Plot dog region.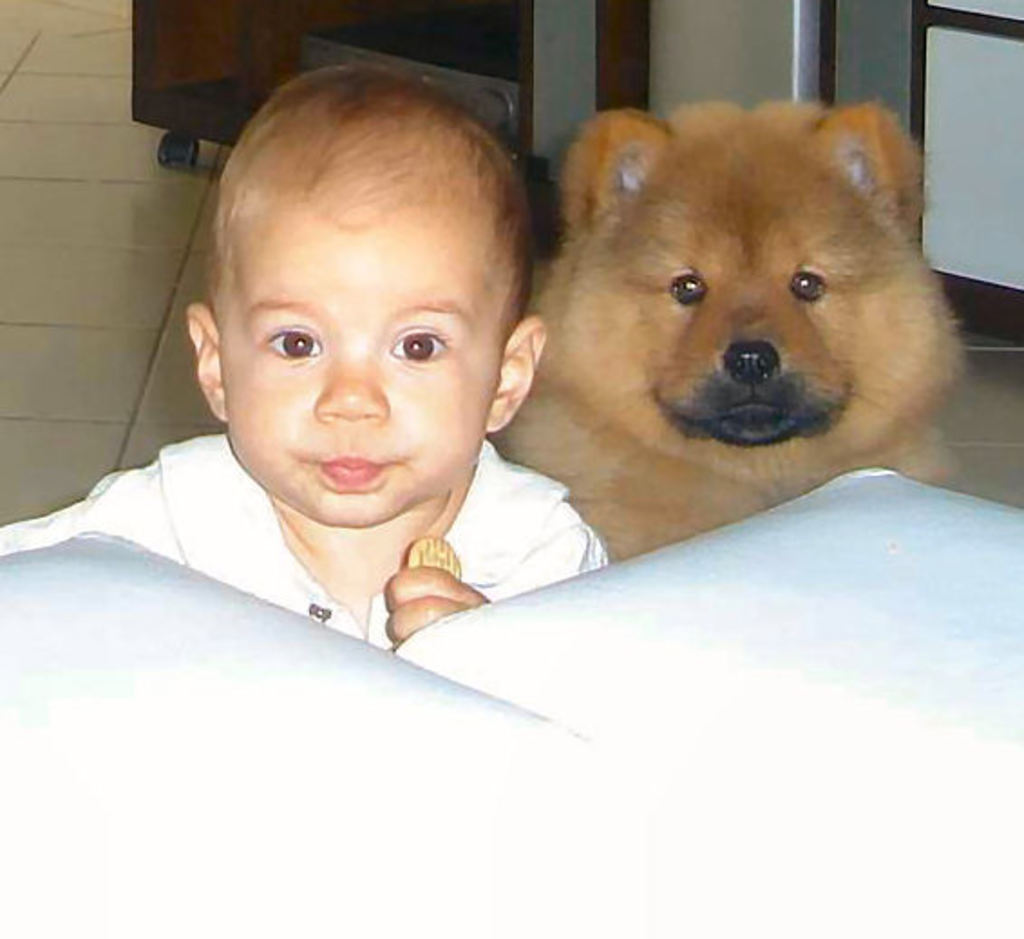
Plotted at crop(483, 105, 981, 566).
